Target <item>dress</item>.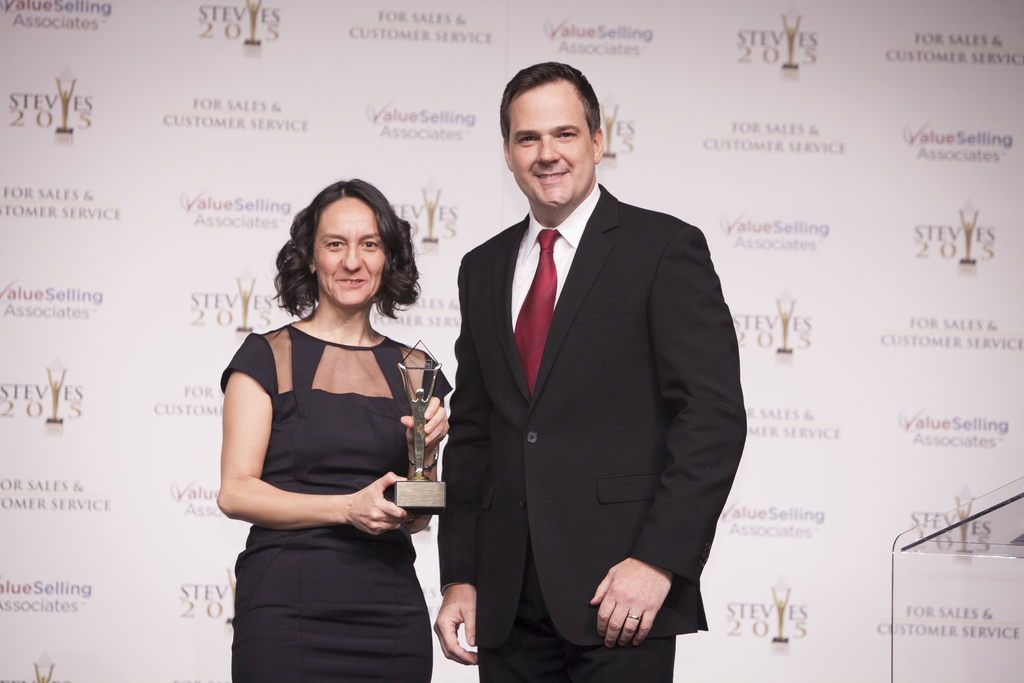
Target region: (left=220, top=324, right=451, bottom=682).
